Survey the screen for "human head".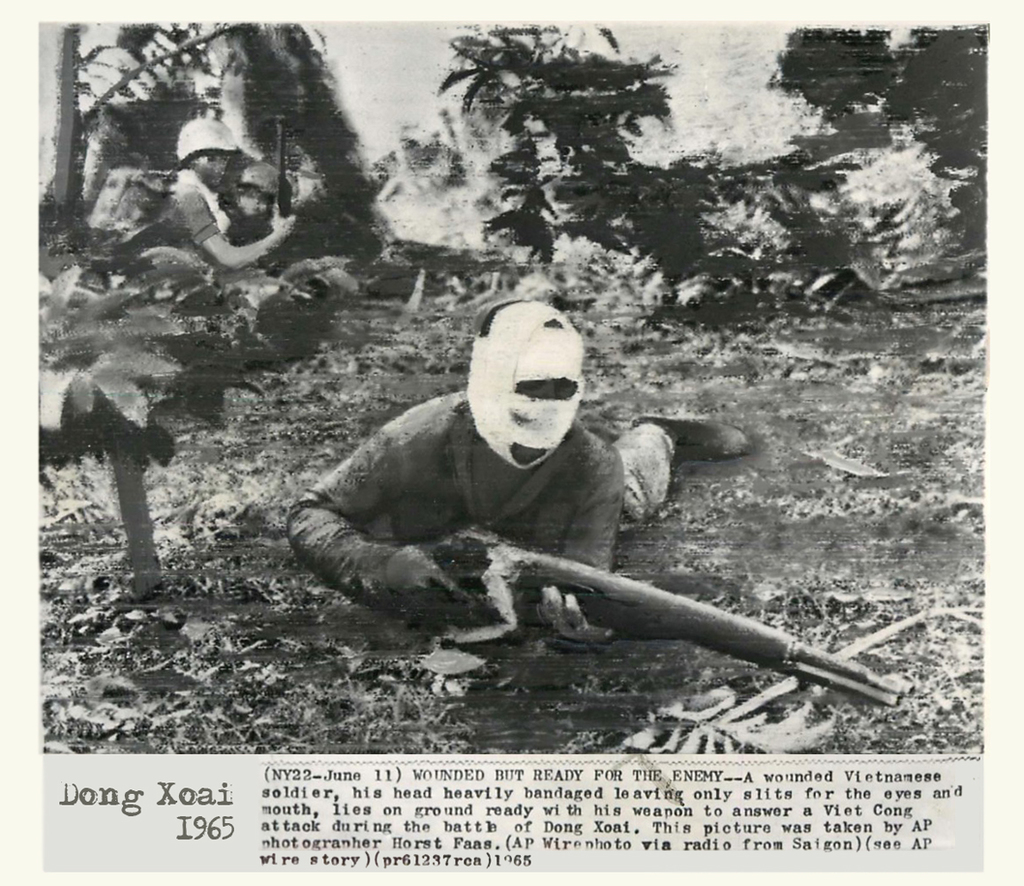
Survey found: [189,117,227,185].
